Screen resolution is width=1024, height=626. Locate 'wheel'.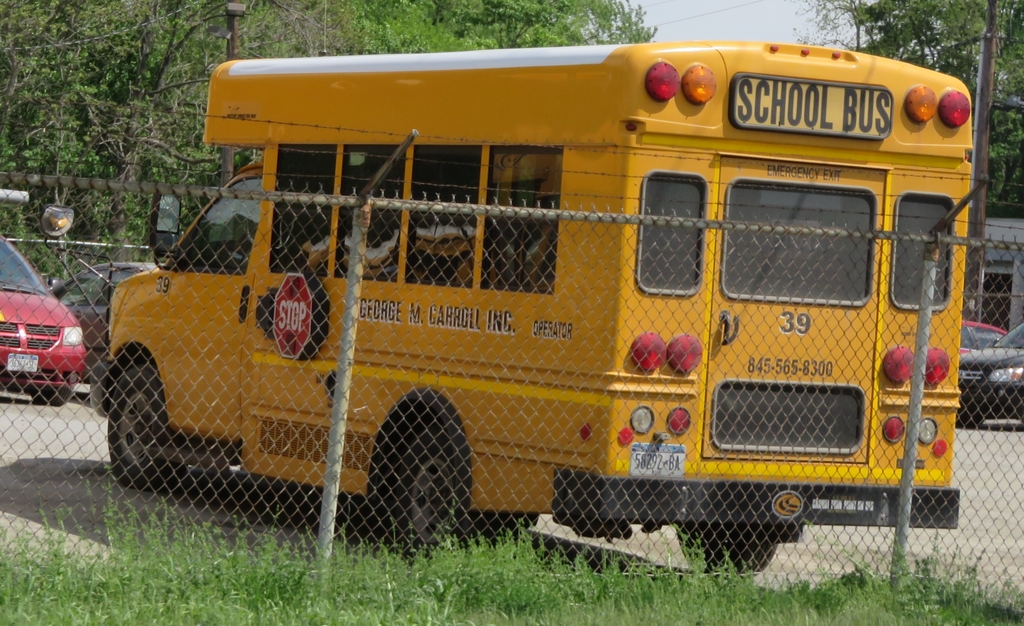
box=[32, 373, 79, 409].
